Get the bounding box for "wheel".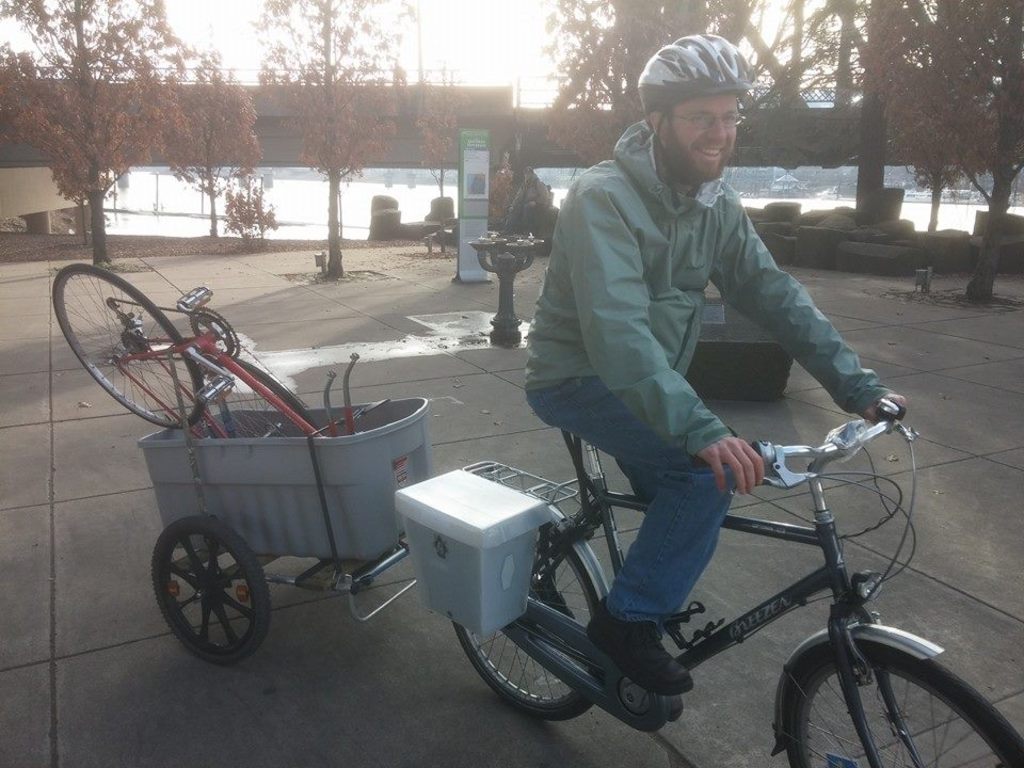
(x1=457, y1=529, x2=599, y2=717).
